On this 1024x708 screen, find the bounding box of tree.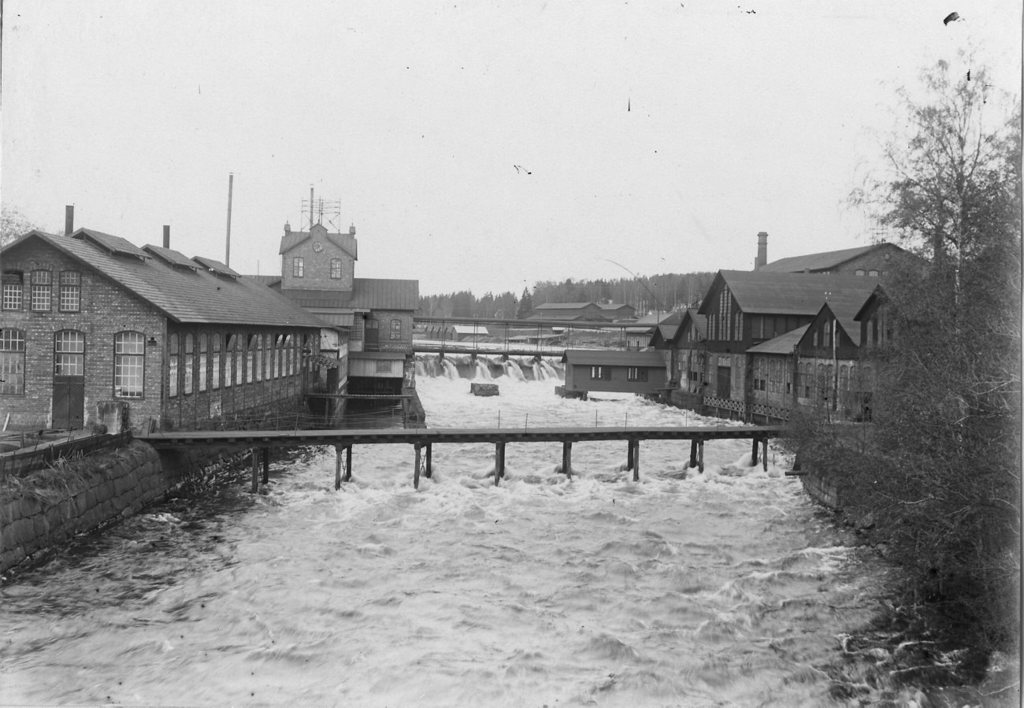
Bounding box: BBox(0, 202, 43, 258).
